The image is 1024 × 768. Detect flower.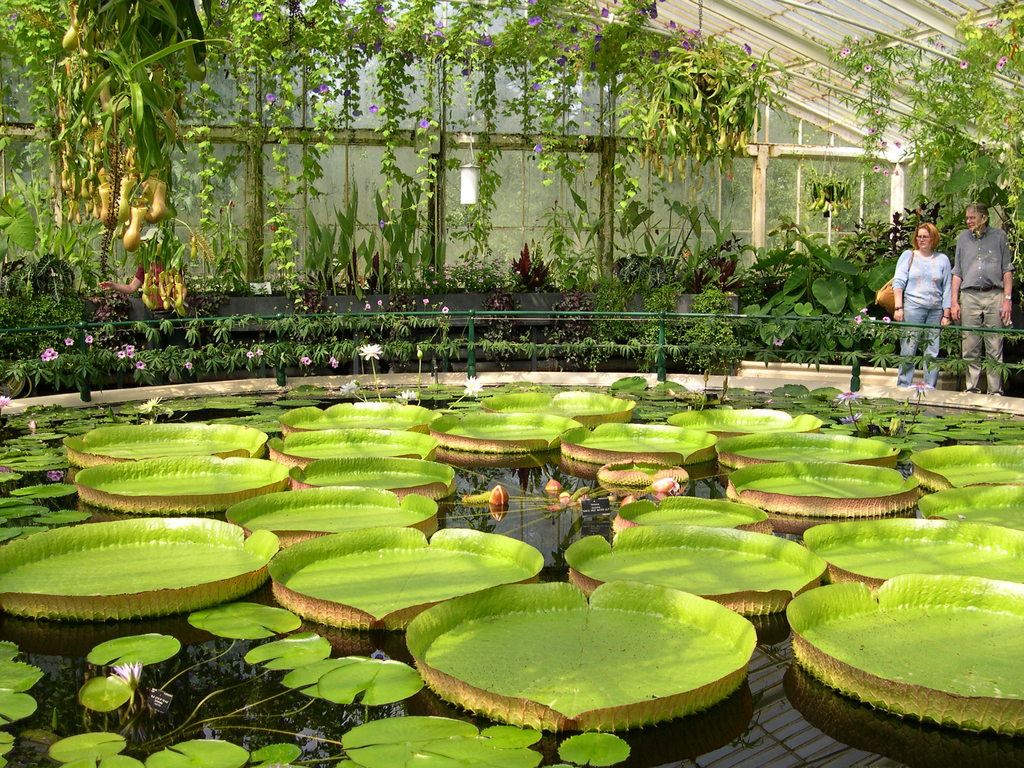
Detection: [339, 0, 346, 2].
